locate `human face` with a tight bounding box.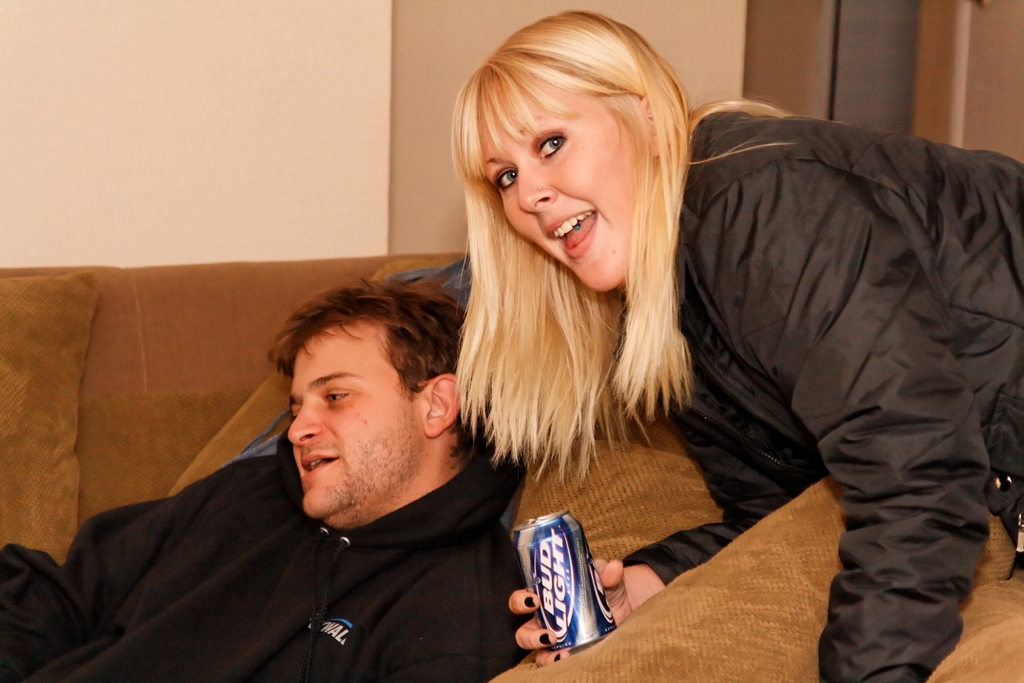
{"left": 482, "top": 85, "right": 657, "bottom": 292}.
